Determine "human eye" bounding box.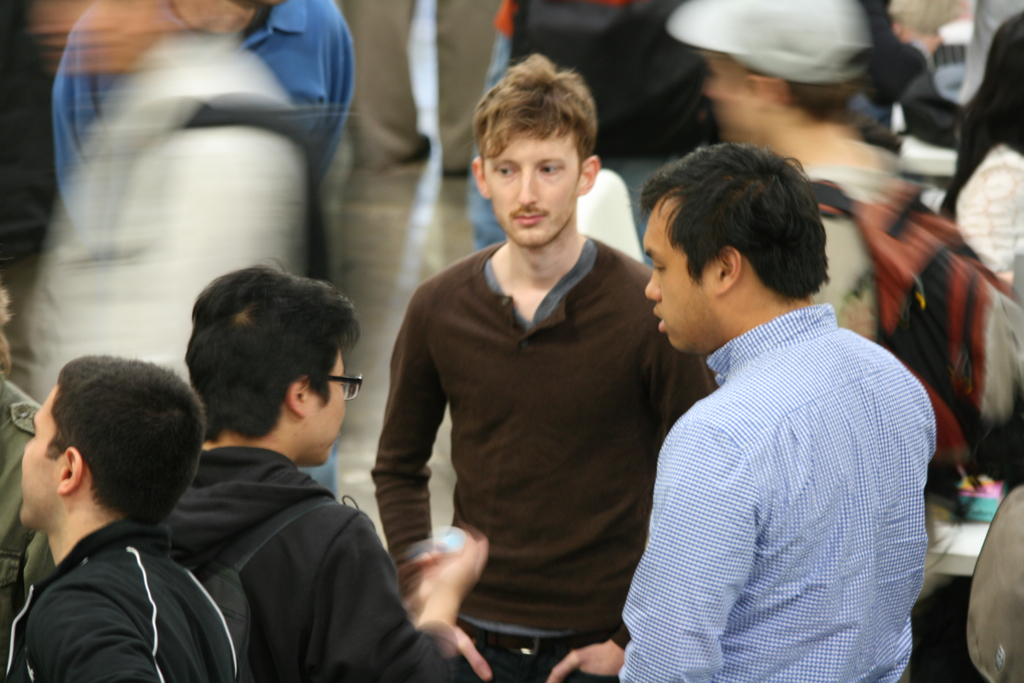
Determined: <box>492,164,514,178</box>.
